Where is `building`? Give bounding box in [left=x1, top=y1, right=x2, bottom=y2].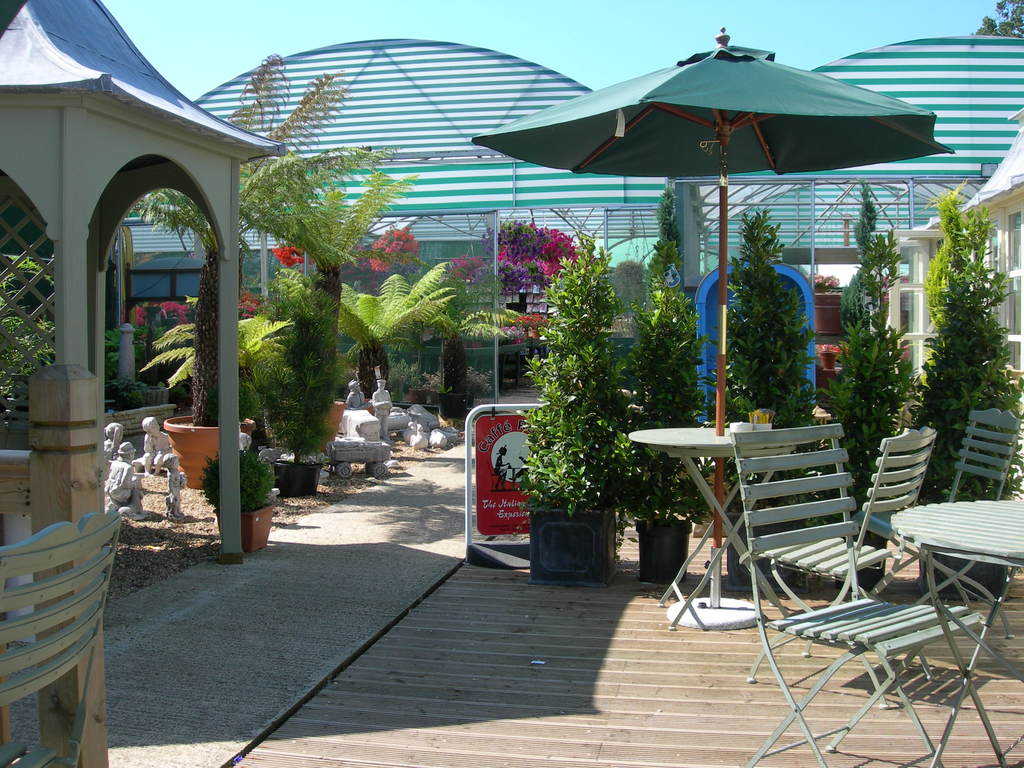
[left=0, top=0, right=289, bottom=547].
